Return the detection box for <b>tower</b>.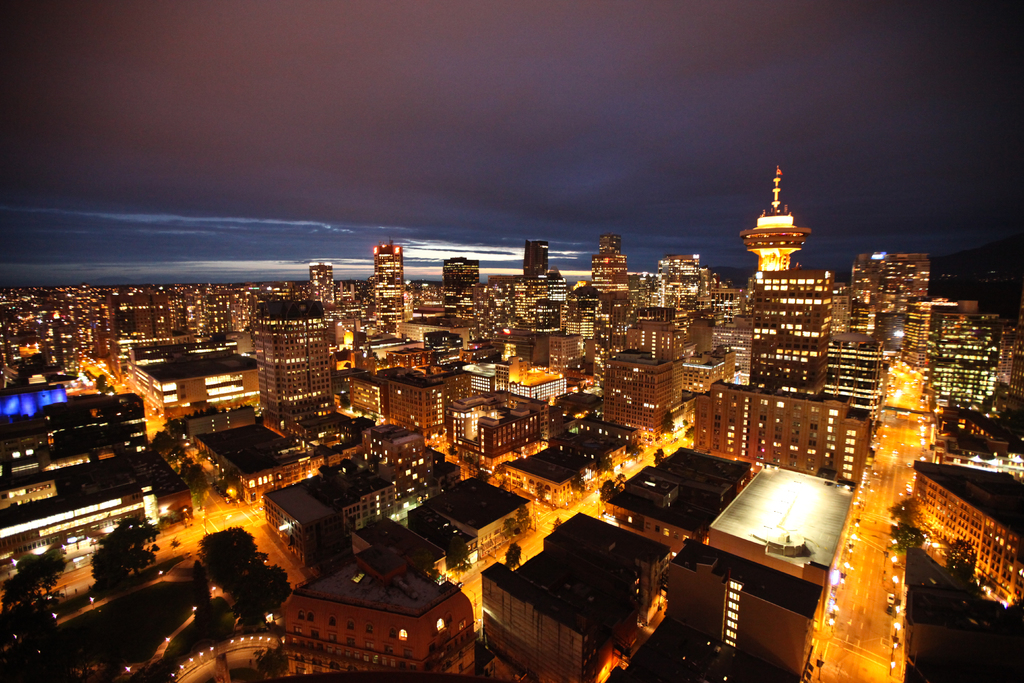
{"left": 447, "top": 256, "right": 475, "bottom": 309}.
